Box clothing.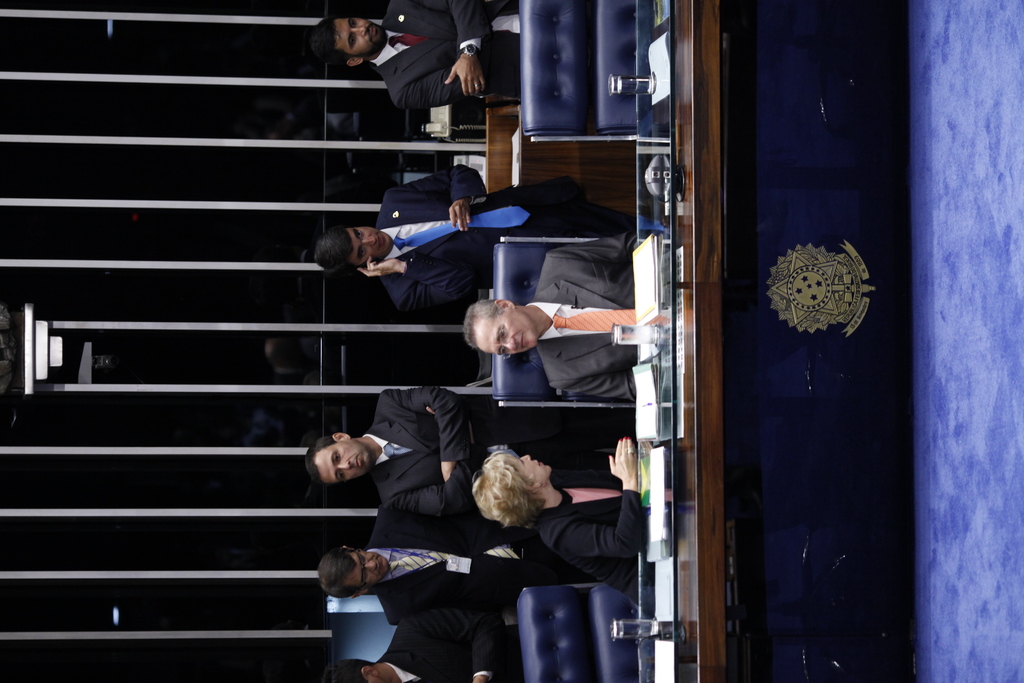
[371, 0, 523, 115].
